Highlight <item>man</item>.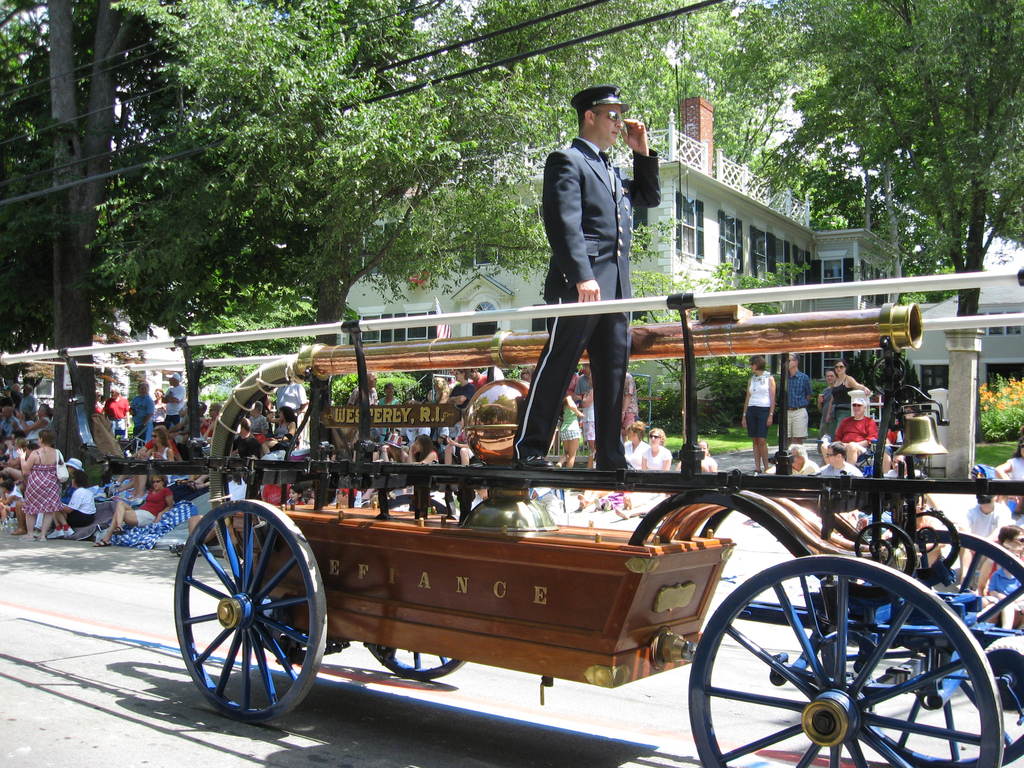
Highlighted region: Rect(820, 440, 859, 479).
